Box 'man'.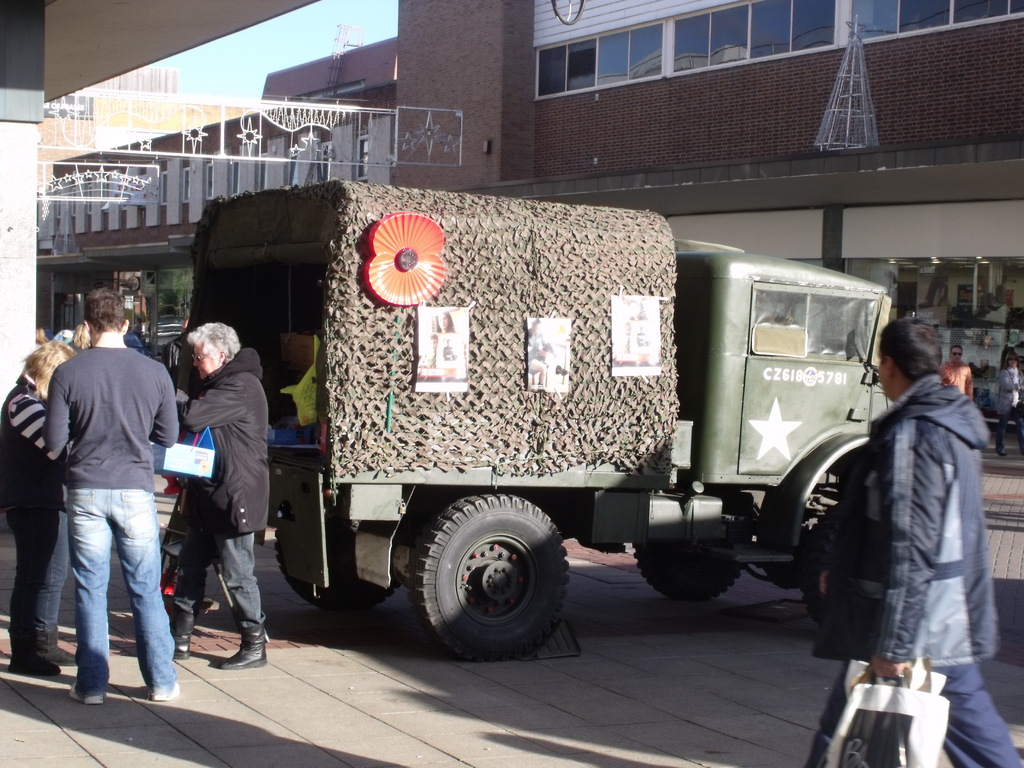
bbox=[28, 244, 204, 721].
